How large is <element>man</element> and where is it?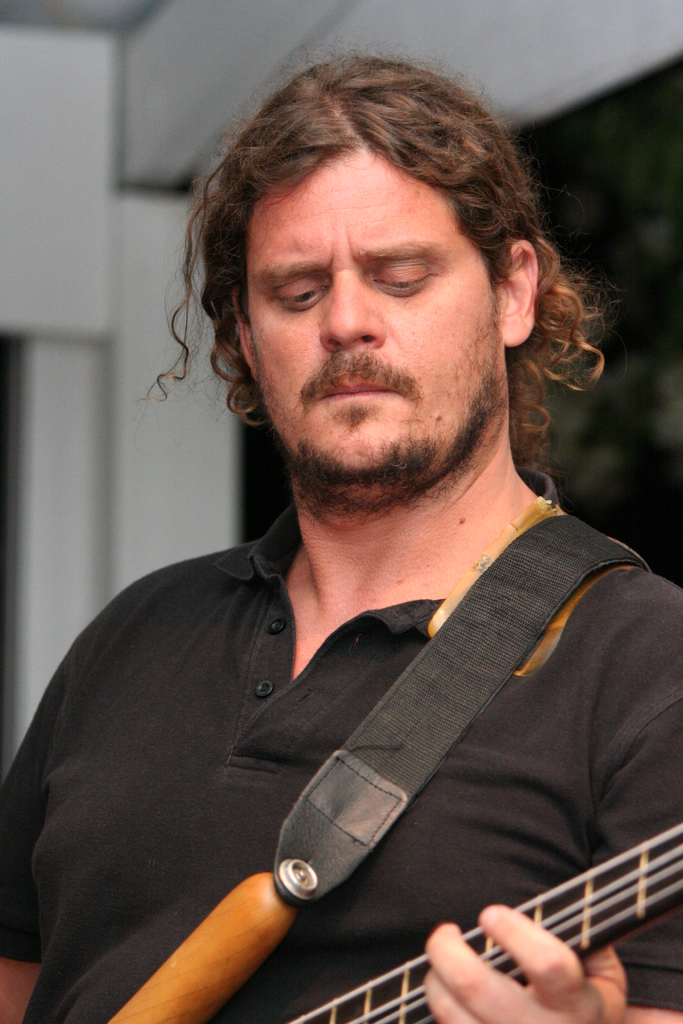
Bounding box: bbox=(0, 45, 682, 1023).
